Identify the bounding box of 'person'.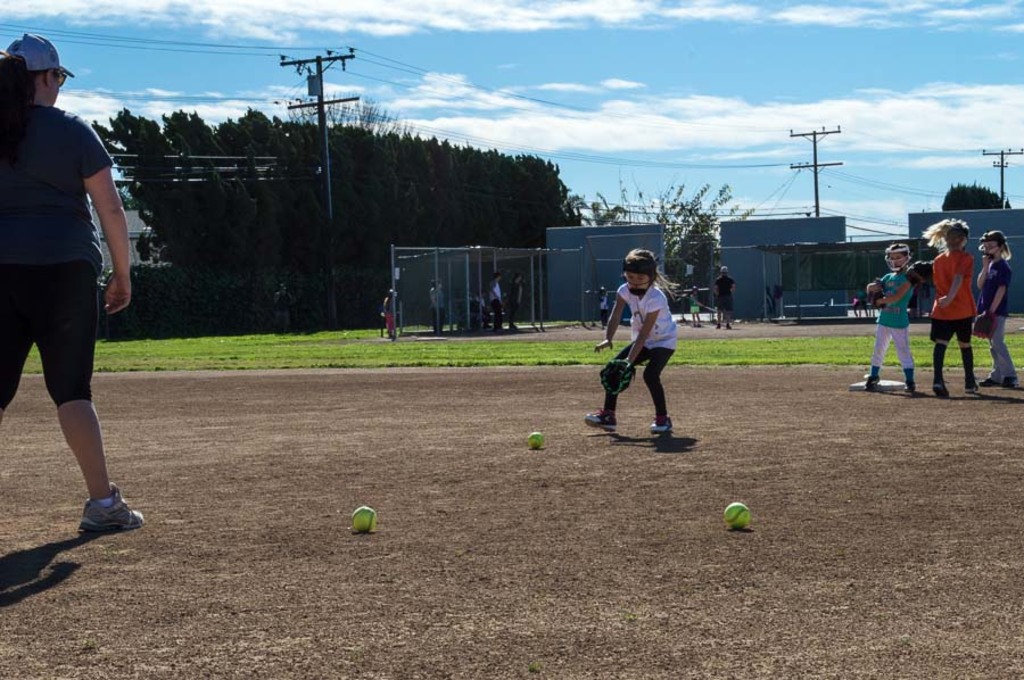
bbox(0, 30, 146, 533).
